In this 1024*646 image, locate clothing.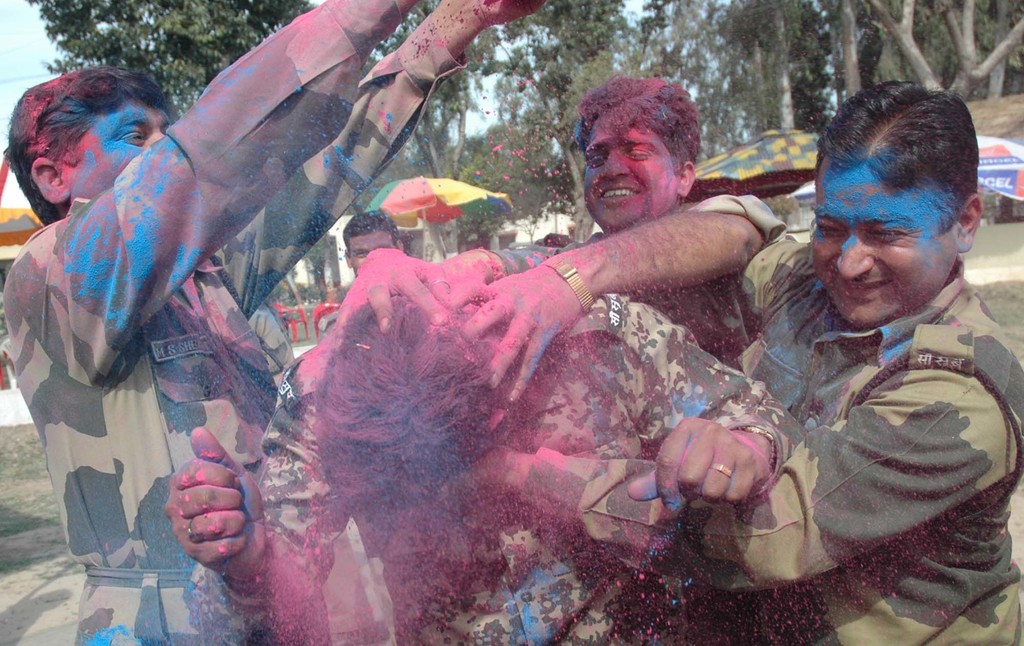
Bounding box: [left=191, top=327, right=792, bottom=645].
